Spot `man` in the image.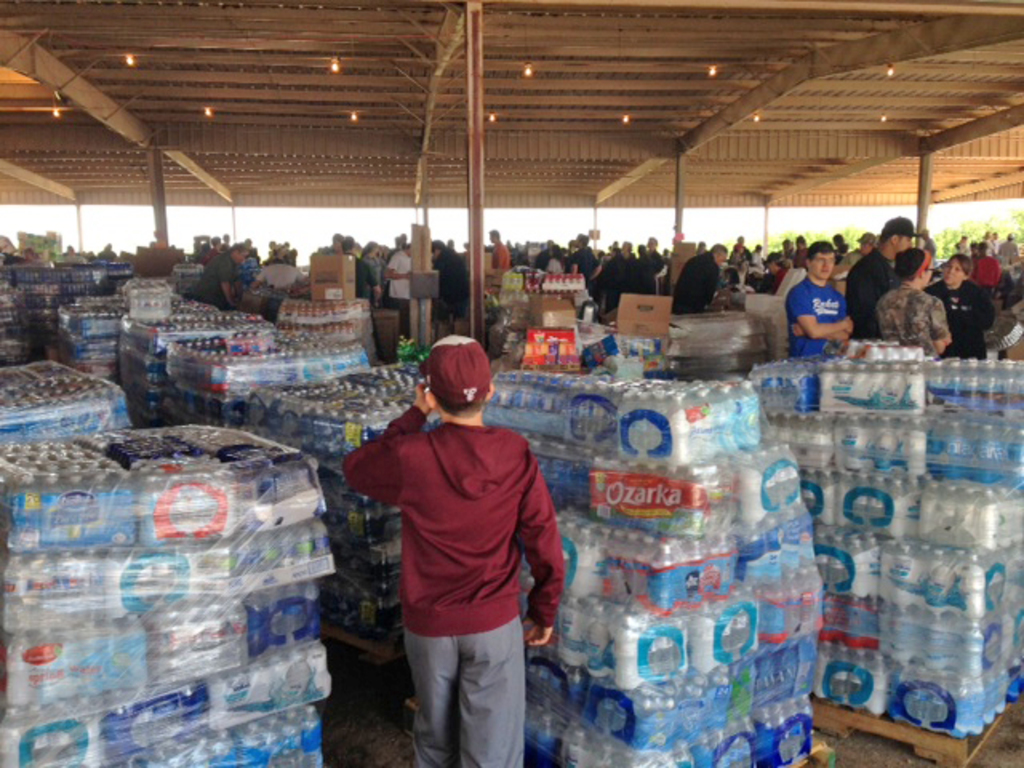
`man` found at locate(250, 256, 304, 293).
